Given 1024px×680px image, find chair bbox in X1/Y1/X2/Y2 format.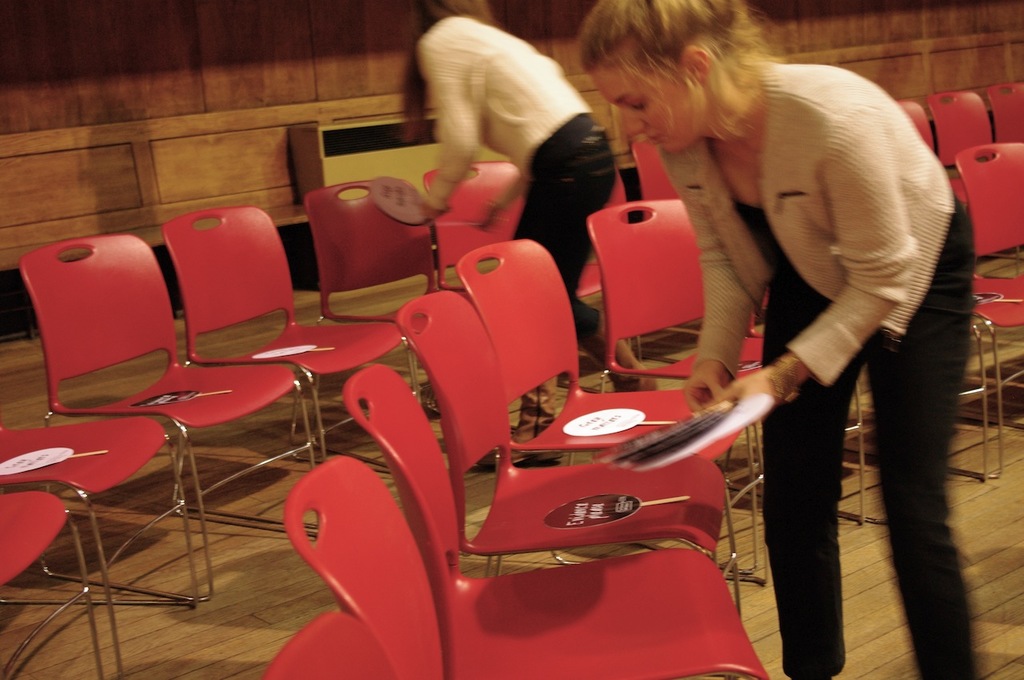
422/160/612/436.
